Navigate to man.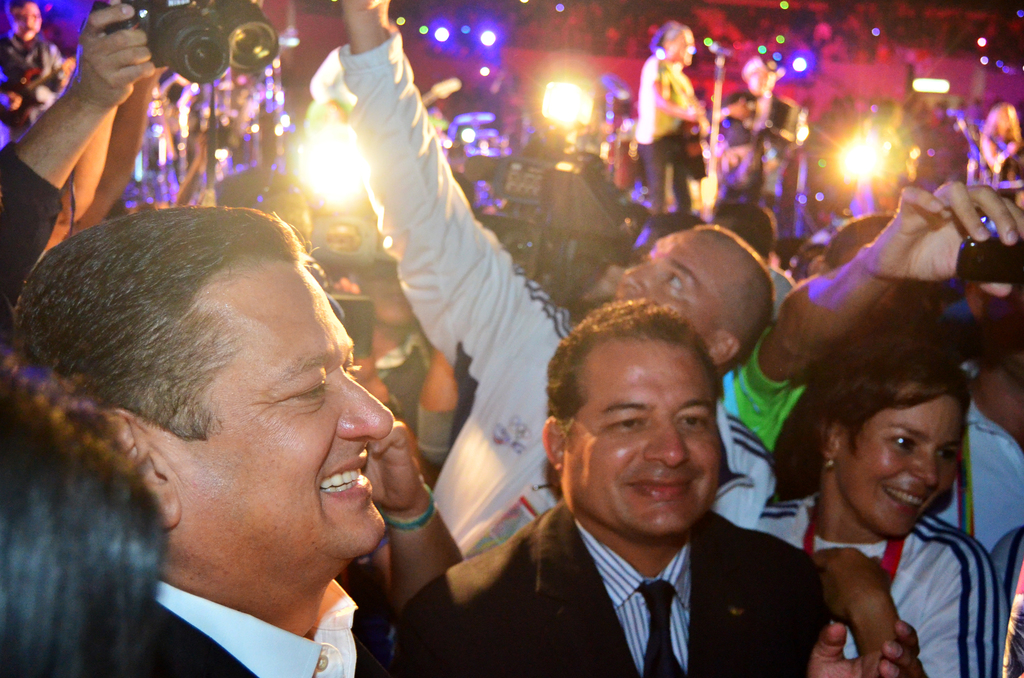
Navigation target: box=[0, 0, 61, 145].
